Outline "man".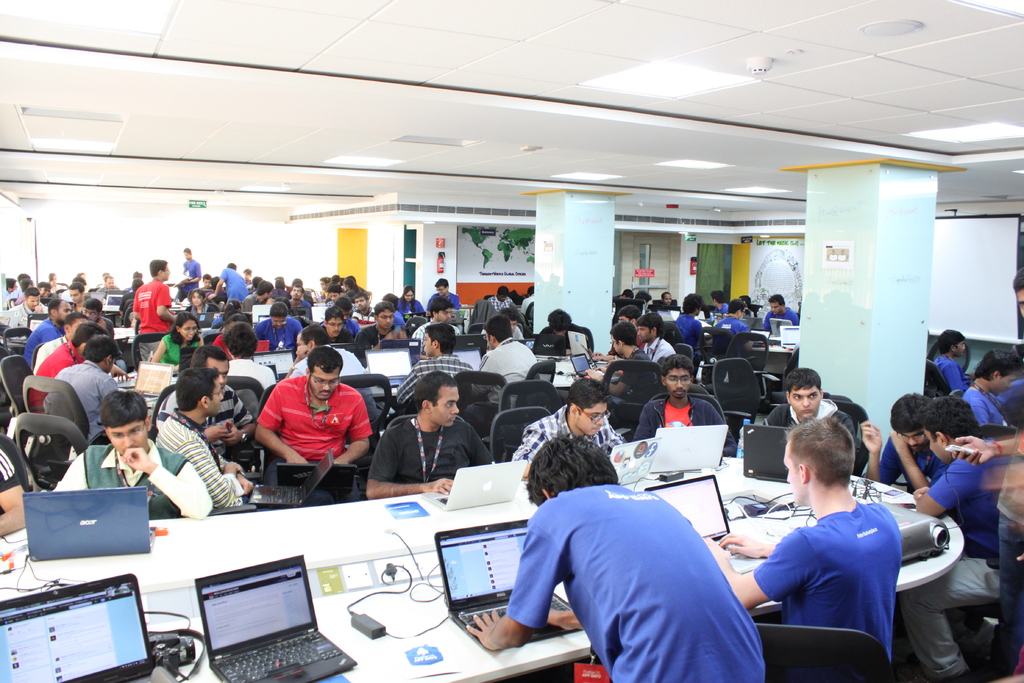
Outline: Rect(57, 338, 127, 441).
